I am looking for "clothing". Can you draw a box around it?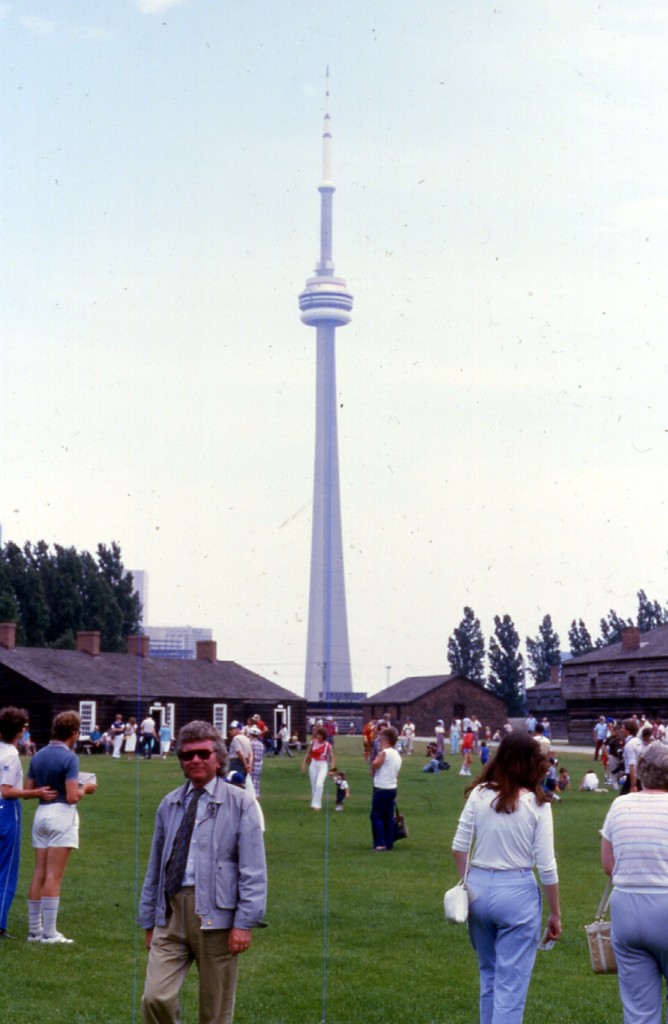
Sure, the bounding box is Rect(307, 735, 330, 809).
